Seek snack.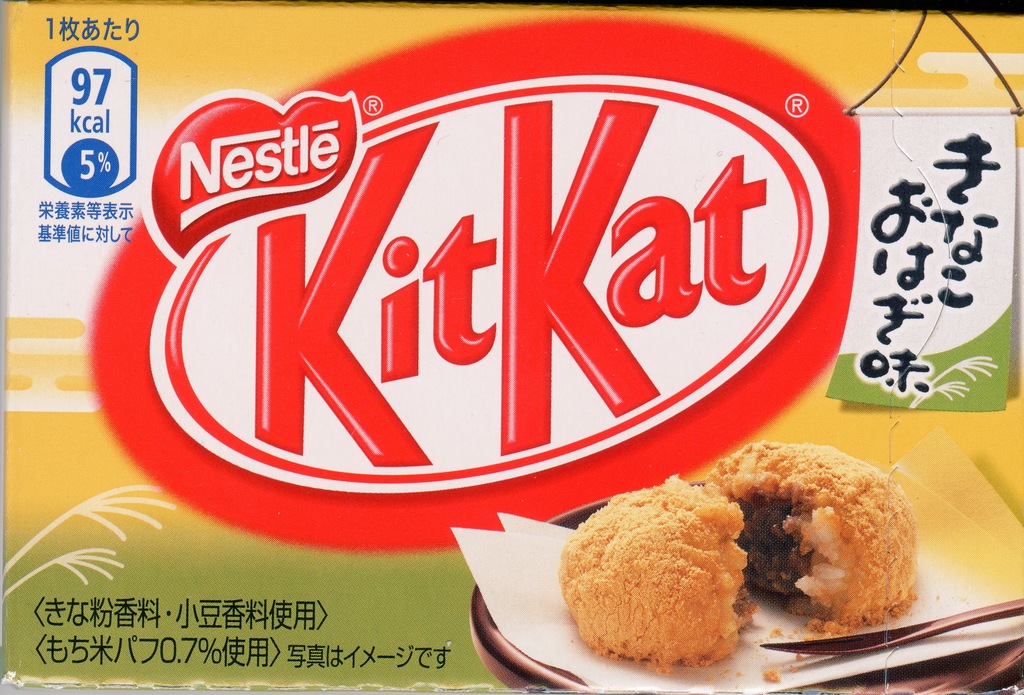
x1=699 y1=446 x2=910 y2=634.
